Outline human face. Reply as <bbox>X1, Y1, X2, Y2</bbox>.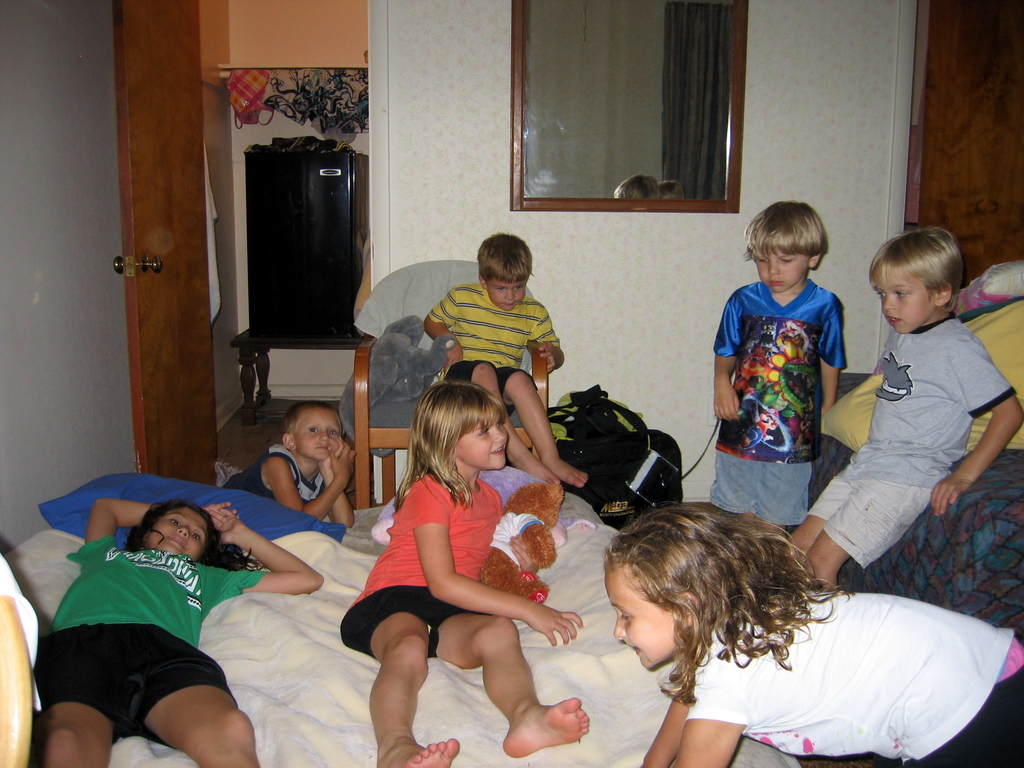
<bbox>461, 414, 511, 470</bbox>.
